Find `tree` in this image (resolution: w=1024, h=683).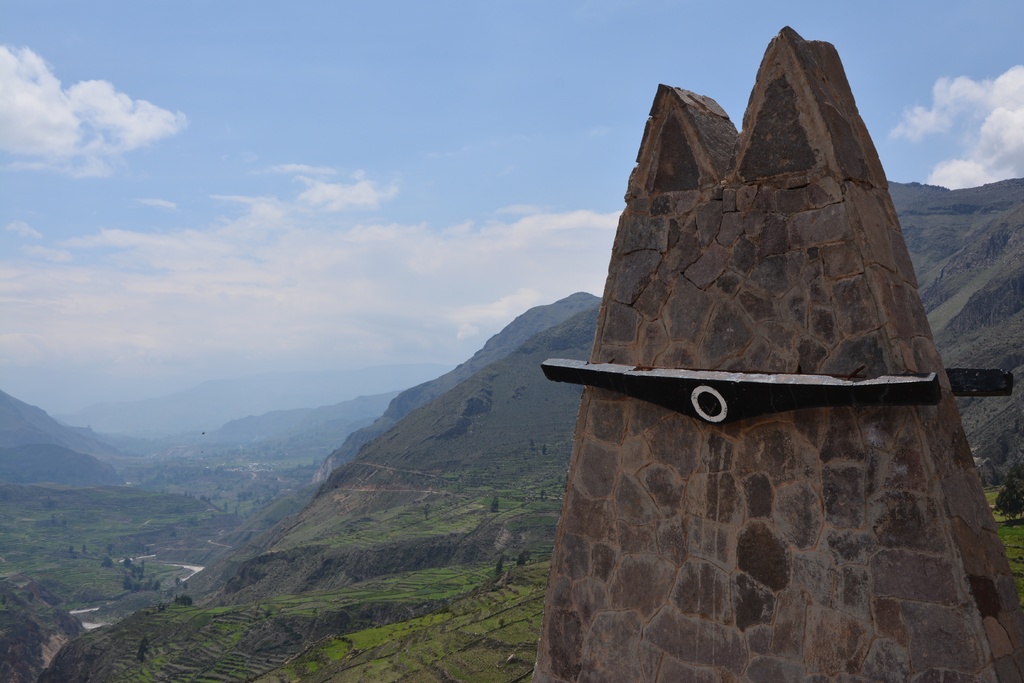
locate(24, 589, 38, 605).
